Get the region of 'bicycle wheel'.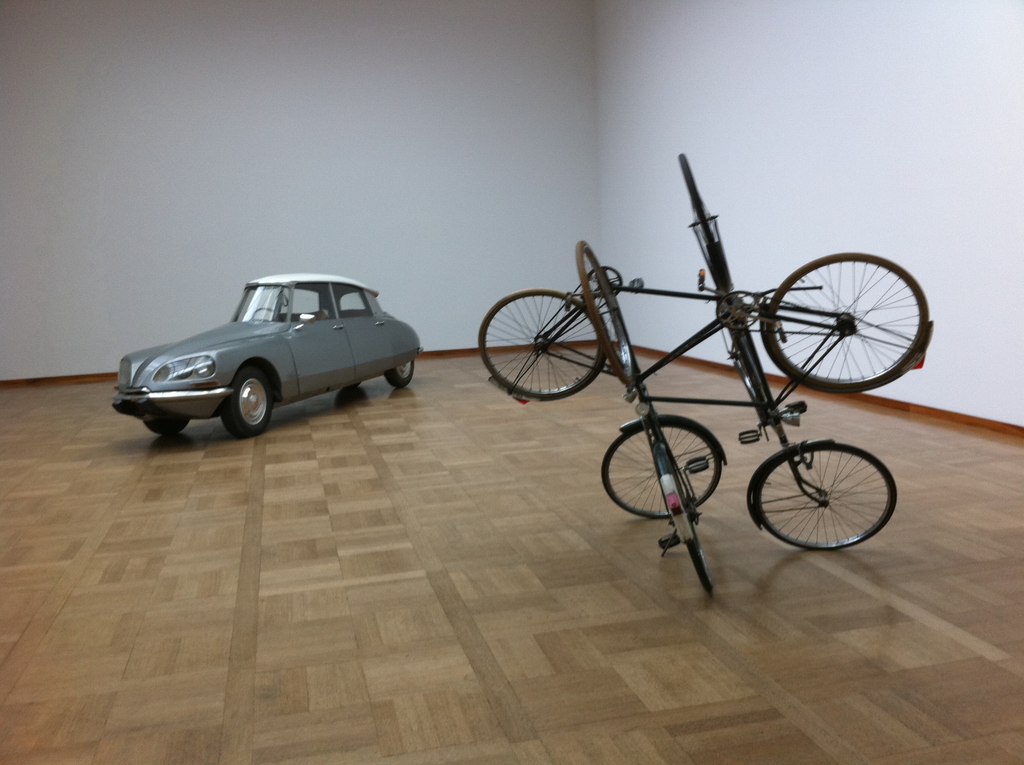
(573, 240, 633, 383).
